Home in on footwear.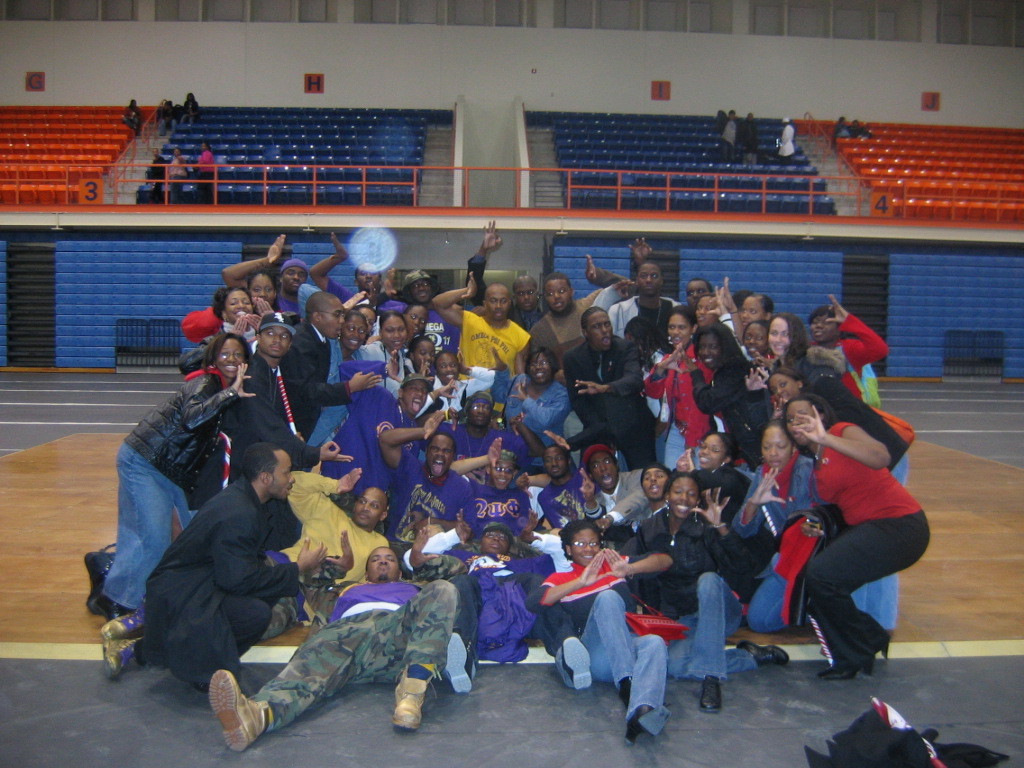
Homed in at bbox=[736, 642, 789, 669].
